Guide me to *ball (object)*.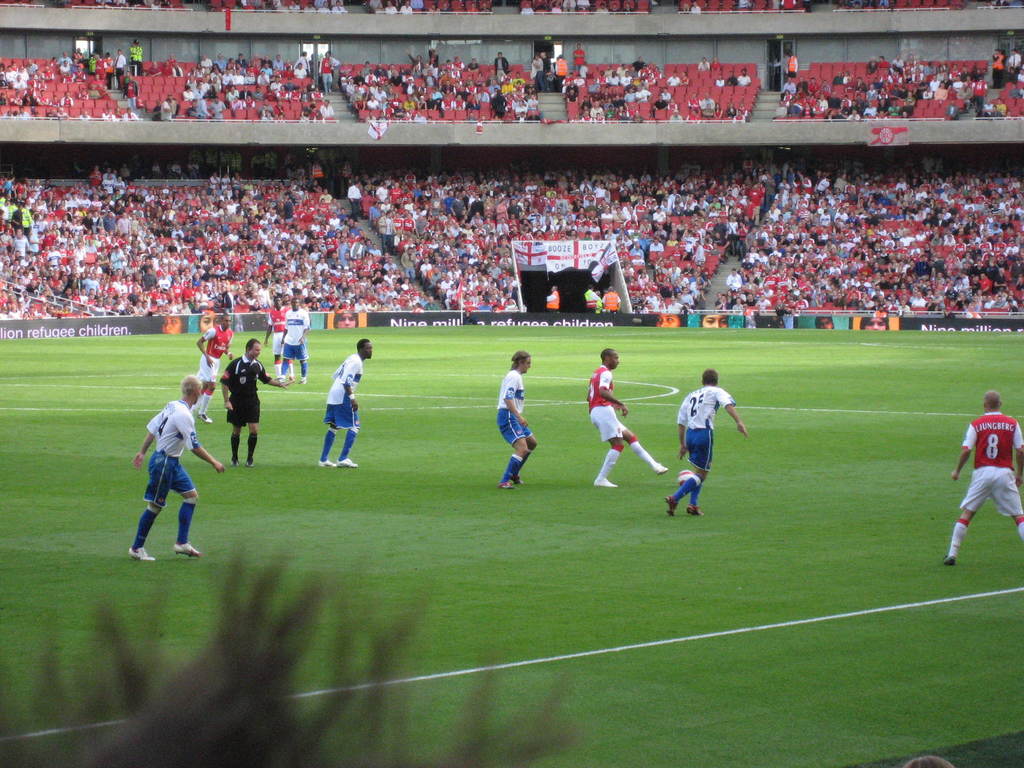
Guidance: 678 470 692 483.
